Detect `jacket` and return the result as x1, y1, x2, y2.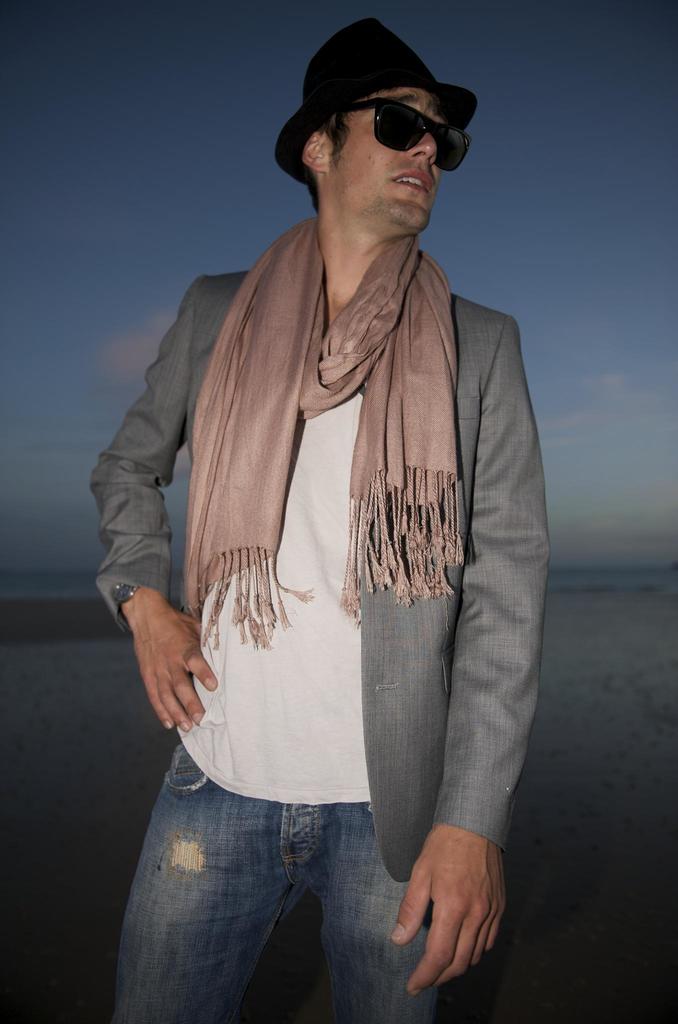
90, 271, 550, 882.
